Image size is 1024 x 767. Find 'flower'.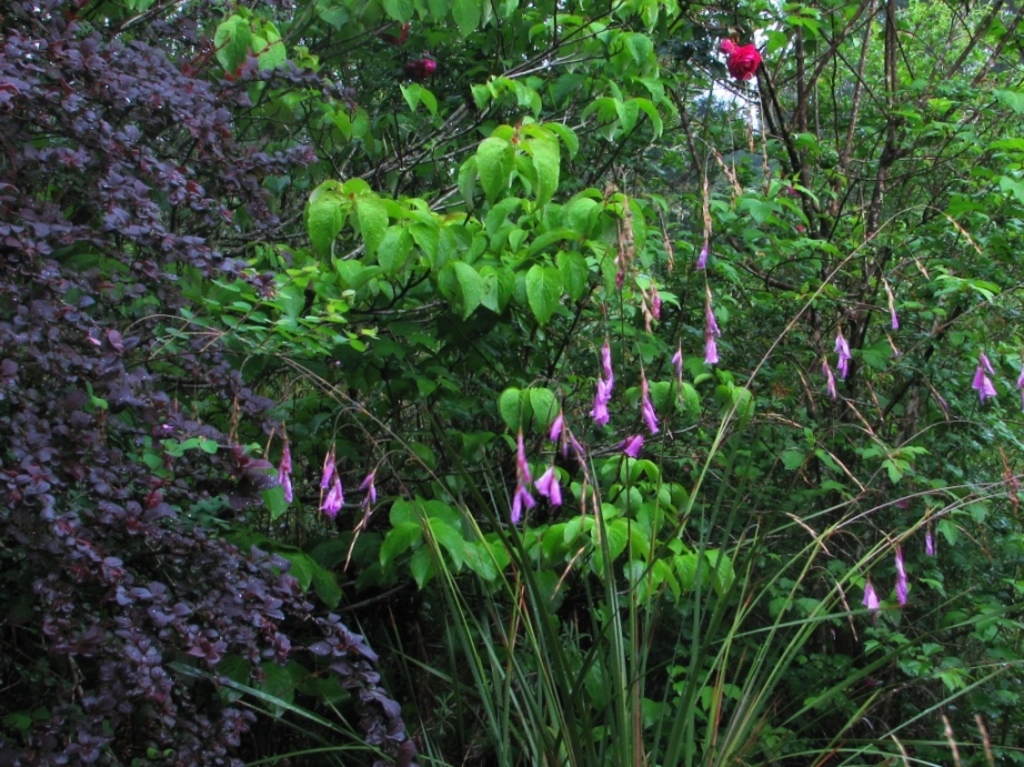
pyautogui.locateOnScreen(625, 438, 643, 455).
